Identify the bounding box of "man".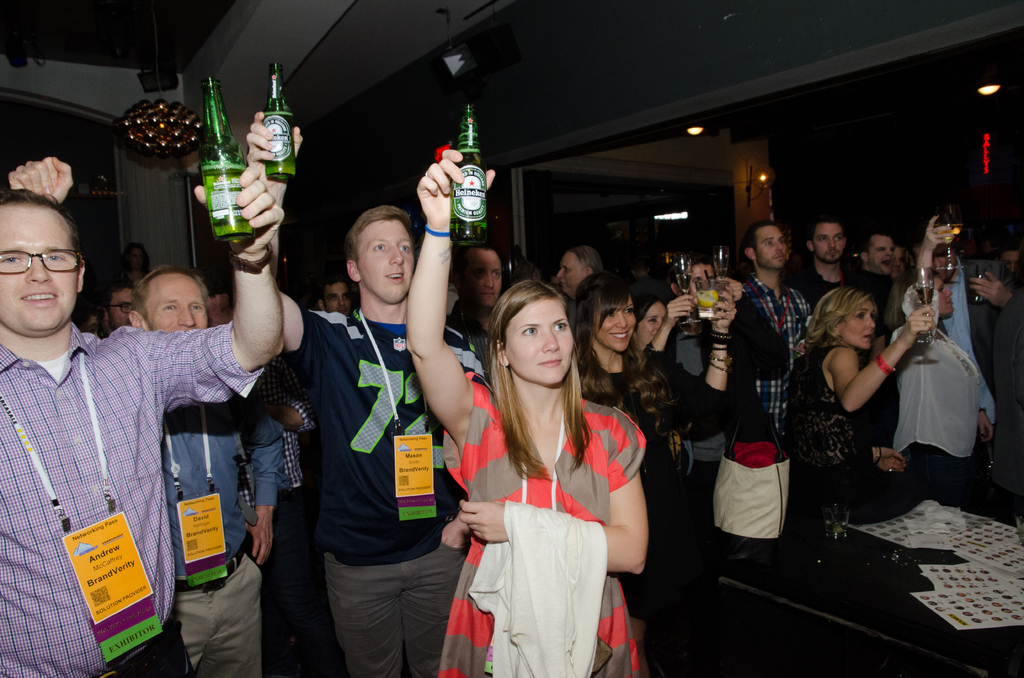
box=[126, 265, 280, 677].
